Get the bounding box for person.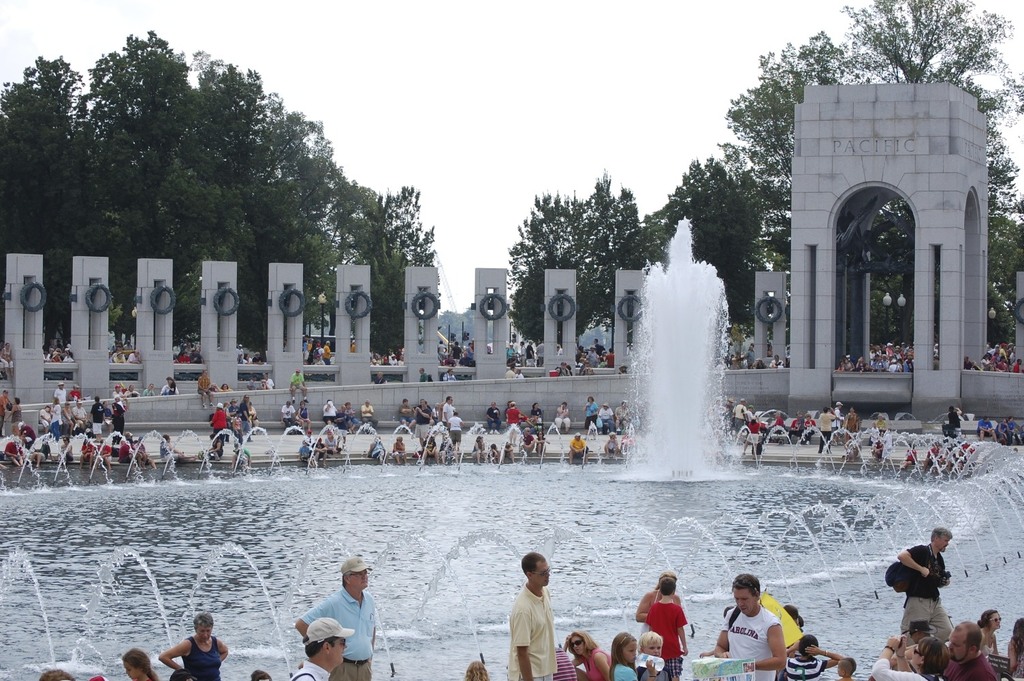
x1=80, y1=436, x2=97, y2=467.
